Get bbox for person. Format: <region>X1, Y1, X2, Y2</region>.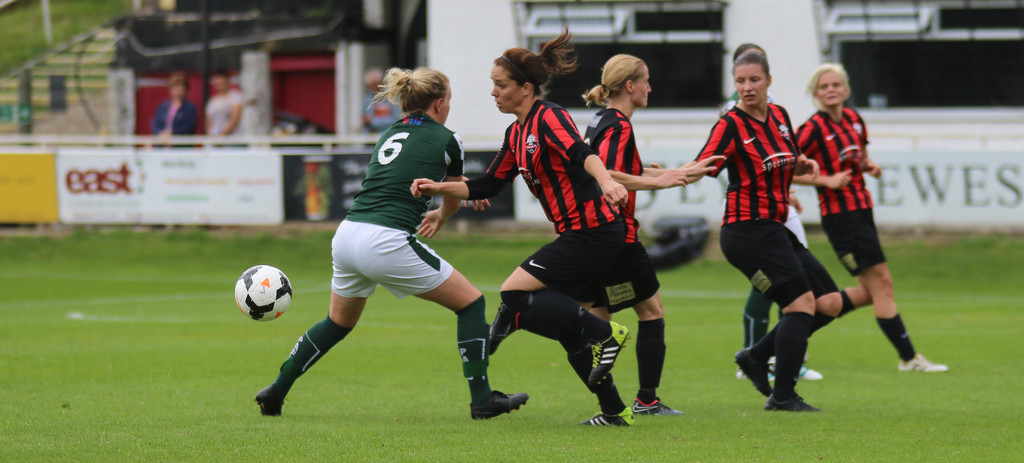
<region>581, 57, 736, 420</region>.
